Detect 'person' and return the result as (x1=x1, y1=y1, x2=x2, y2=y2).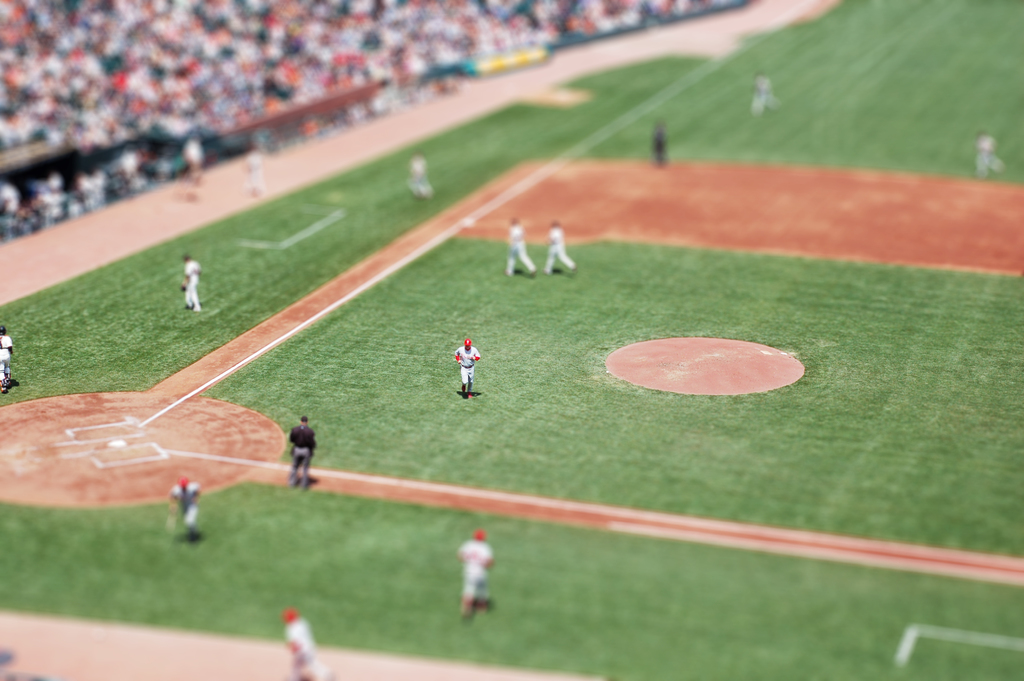
(x1=284, y1=611, x2=333, y2=680).
